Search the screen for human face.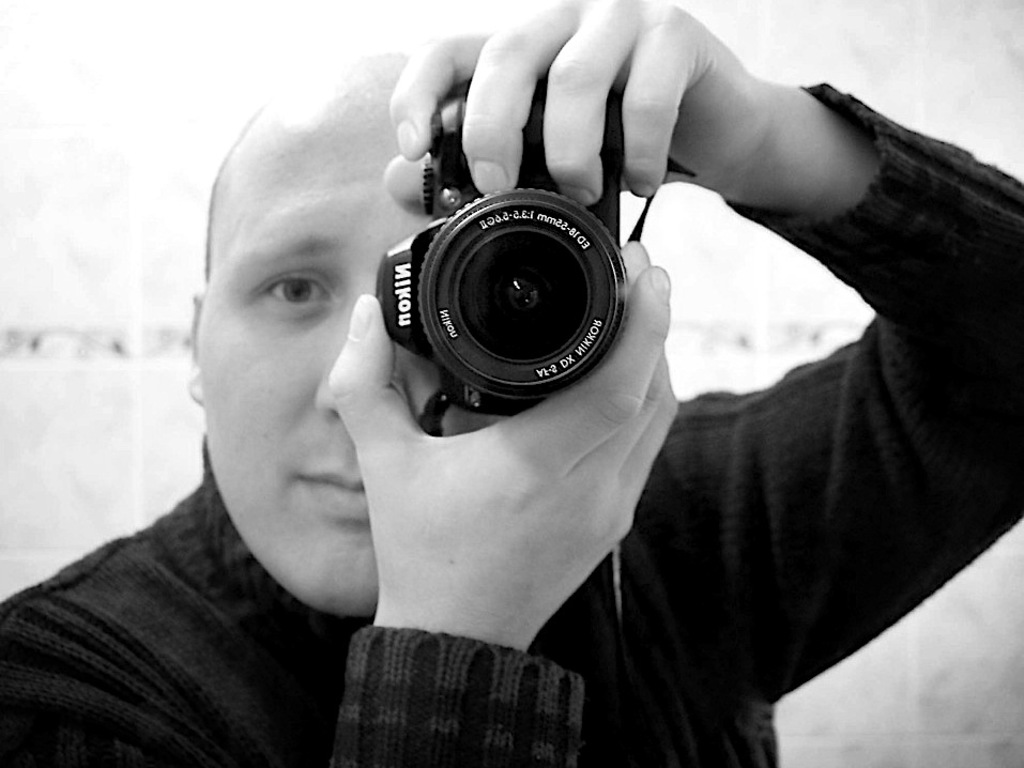
Found at 194:53:567:623.
